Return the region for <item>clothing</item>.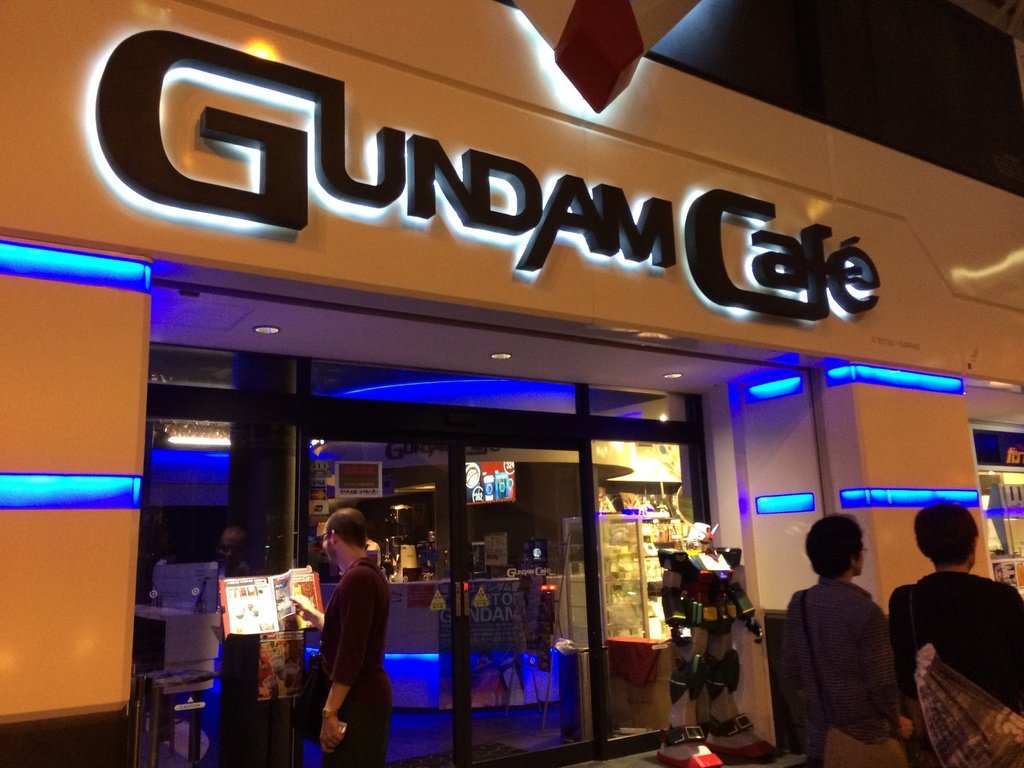
888,568,1023,767.
